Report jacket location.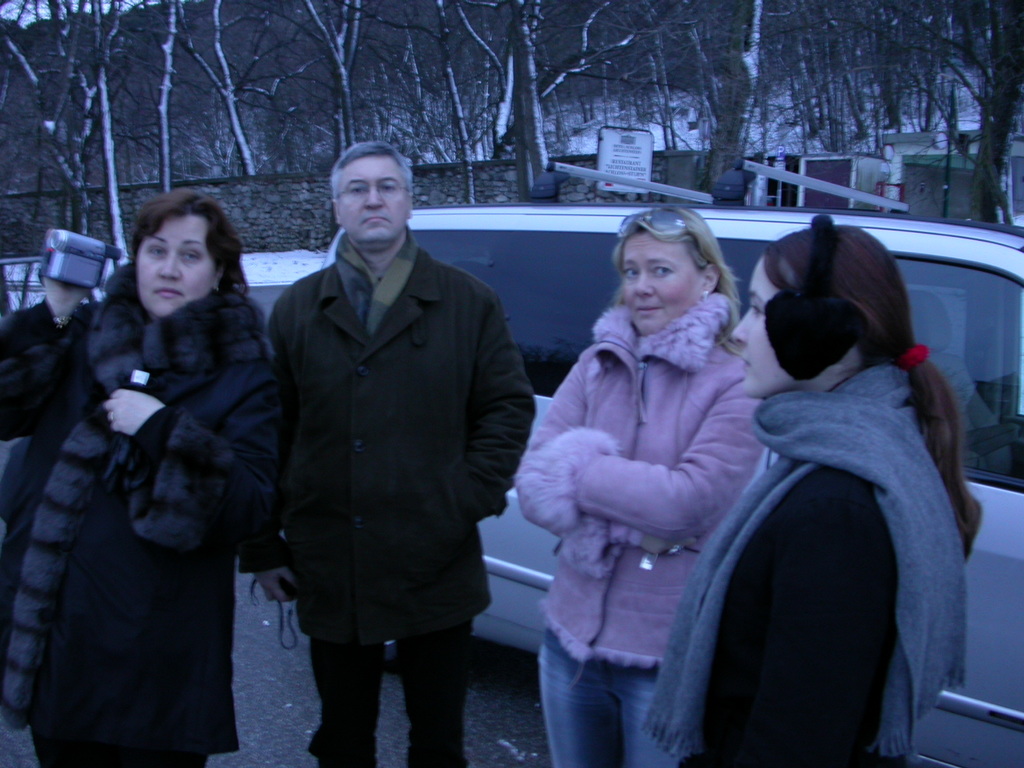
Report: {"x1": 259, "y1": 176, "x2": 522, "y2": 642}.
